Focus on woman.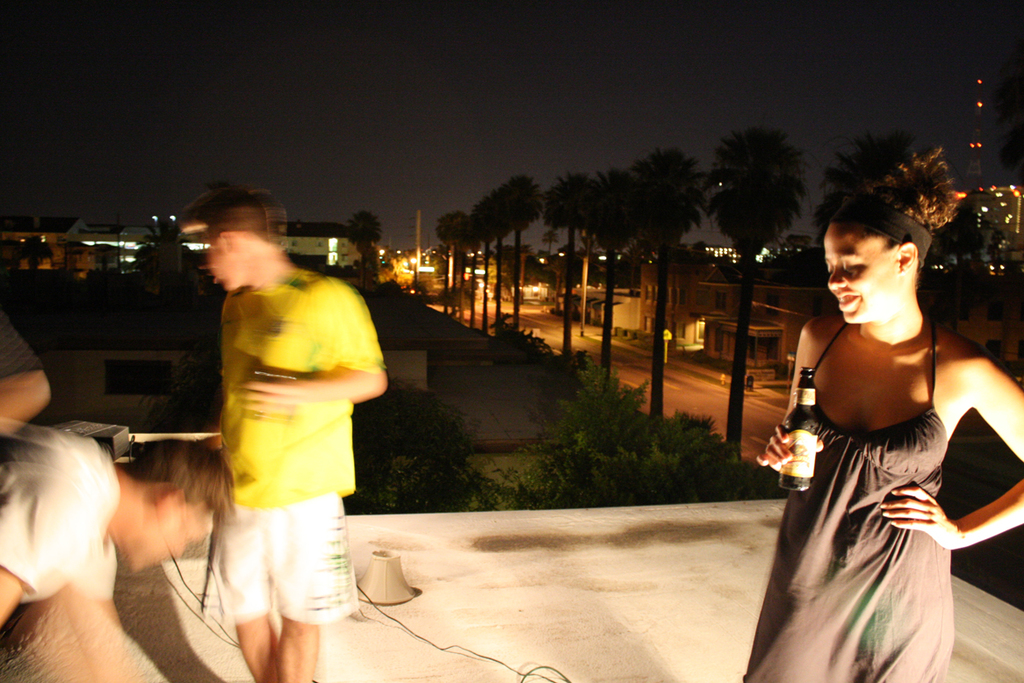
Focused at select_region(735, 145, 1023, 682).
